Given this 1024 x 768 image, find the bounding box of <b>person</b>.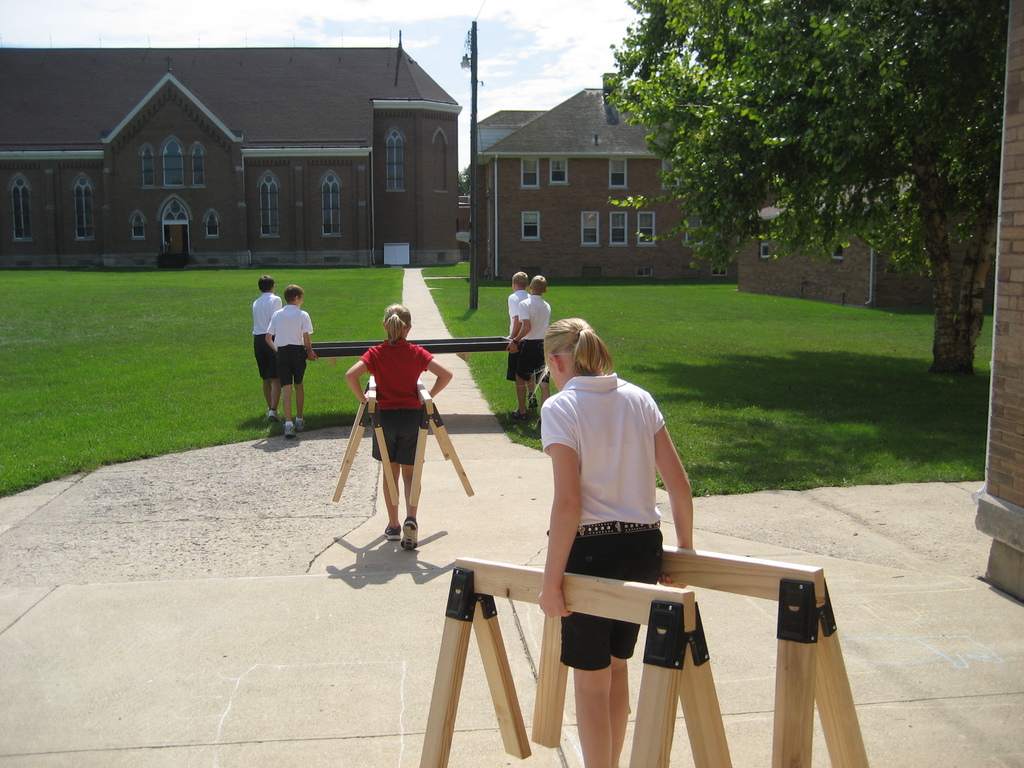
l=540, t=323, r=698, b=767.
